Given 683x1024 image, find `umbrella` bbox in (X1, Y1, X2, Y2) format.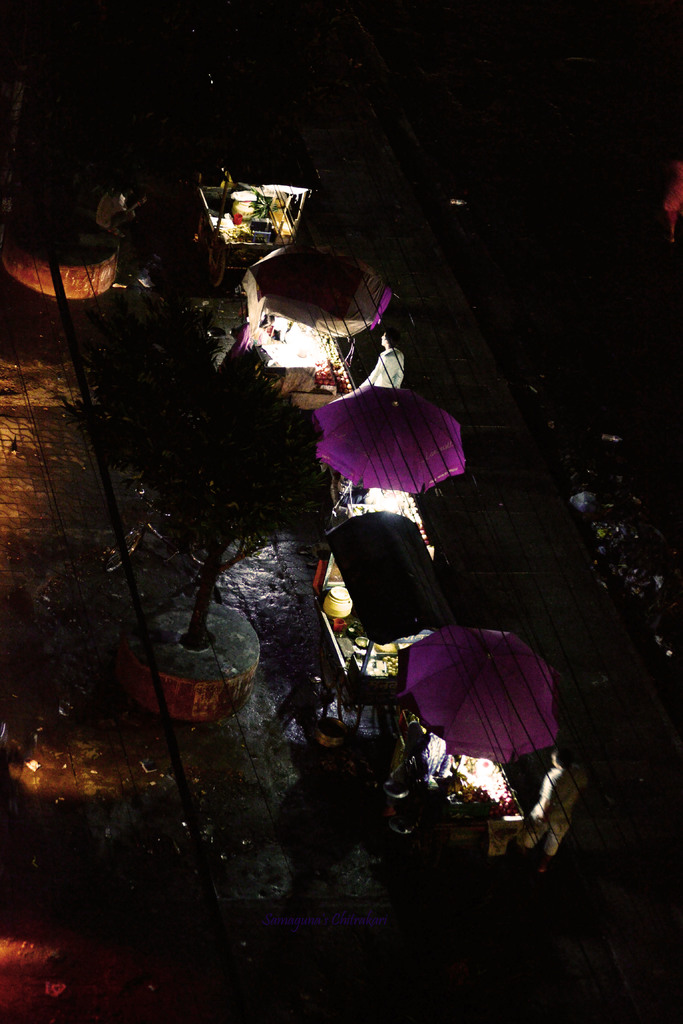
(249, 244, 396, 337).
